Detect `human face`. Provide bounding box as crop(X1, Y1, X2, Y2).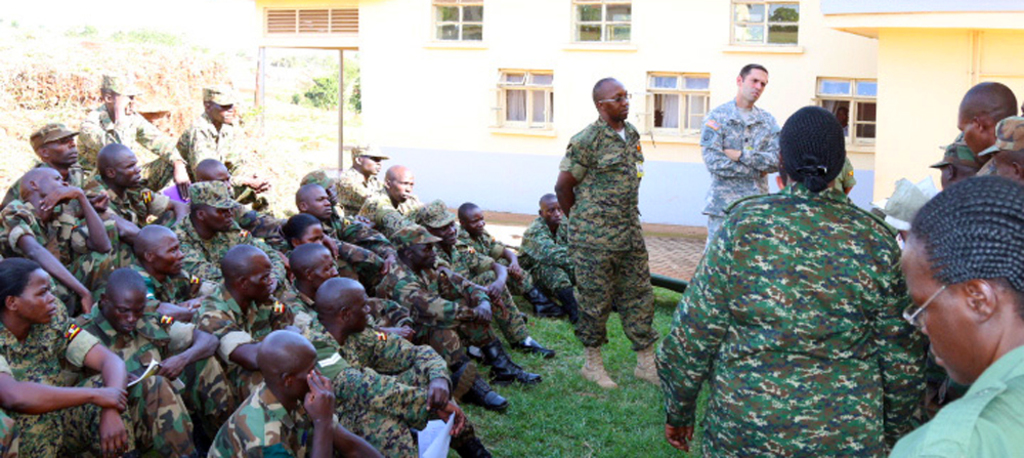
crop(414, 243, 436, 265).
